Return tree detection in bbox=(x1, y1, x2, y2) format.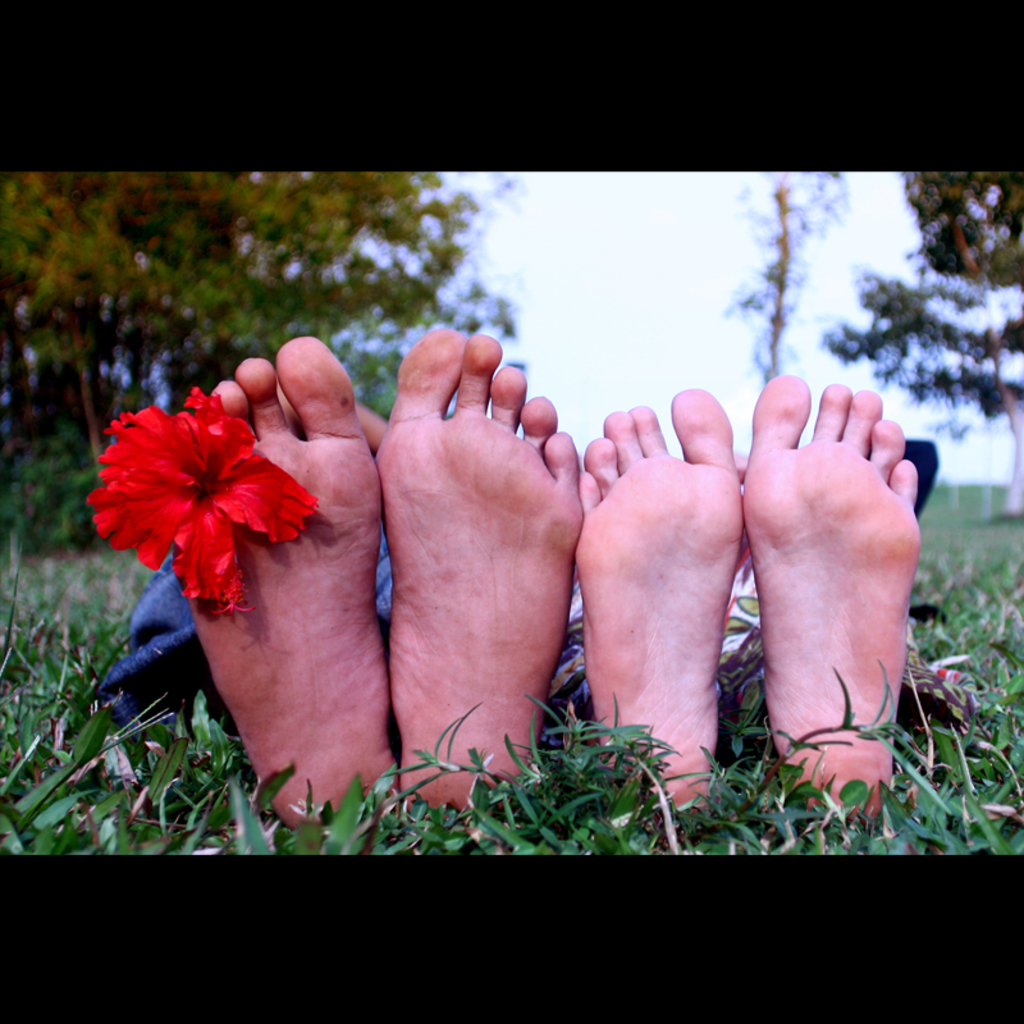
bbox=(842, 187, 1015, 430).
